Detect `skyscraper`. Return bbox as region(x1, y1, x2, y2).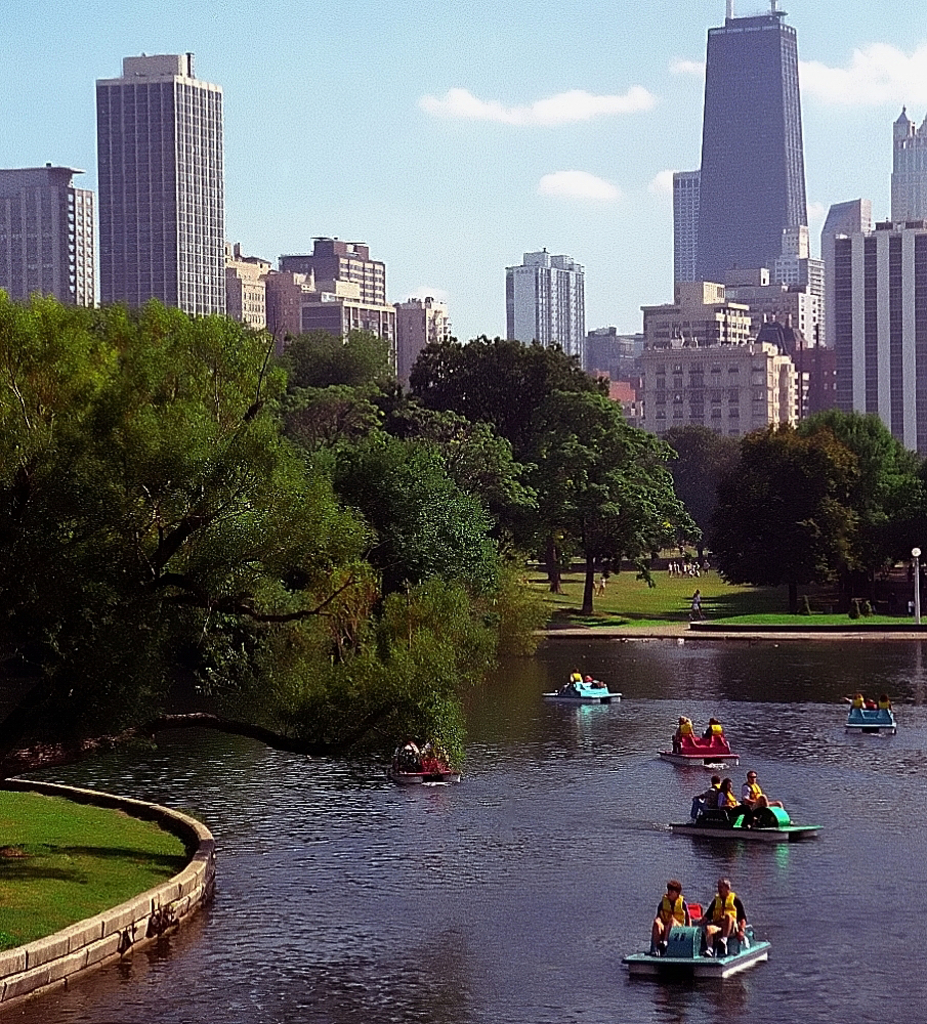
region(505, 249, 594, 375).
